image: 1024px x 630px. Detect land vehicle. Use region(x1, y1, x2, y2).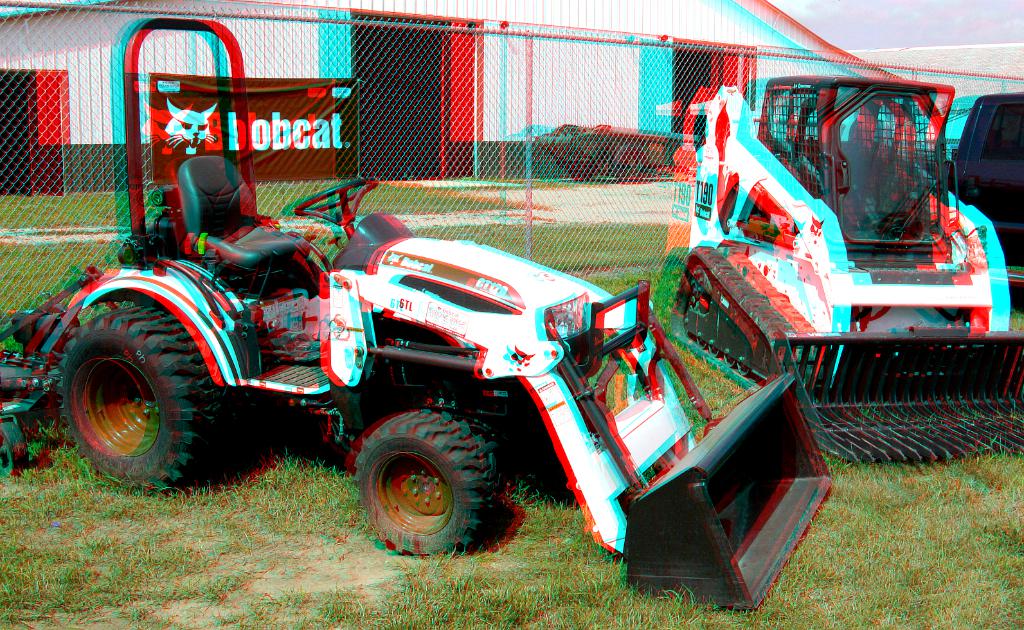
region(947, 89, 1023, 283).
